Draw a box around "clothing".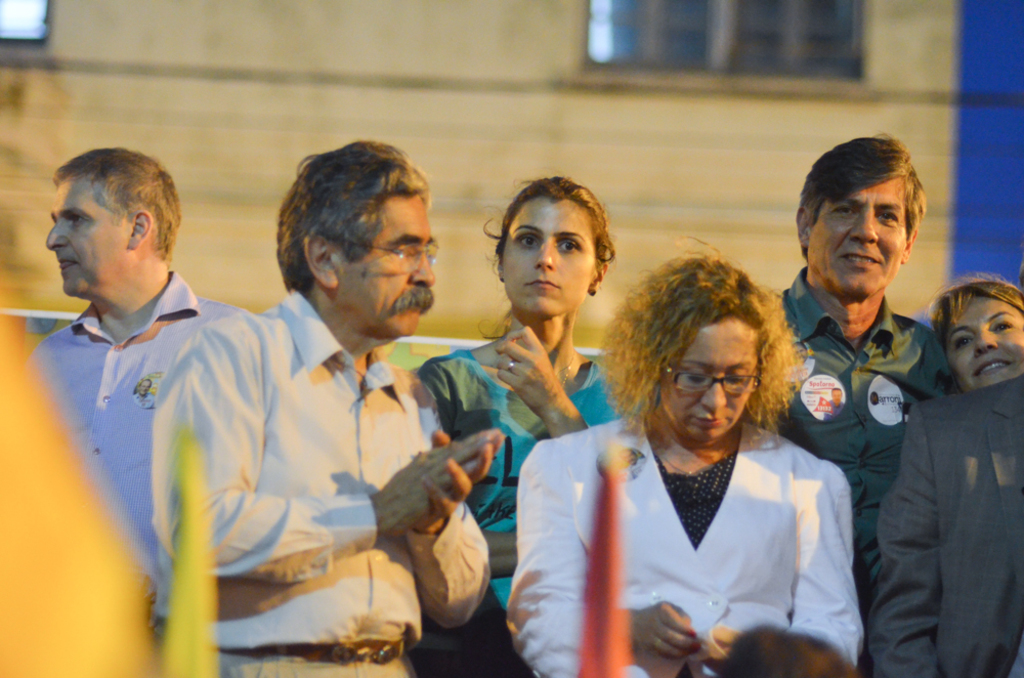
bbox=[873, 378, 1023, 677].
